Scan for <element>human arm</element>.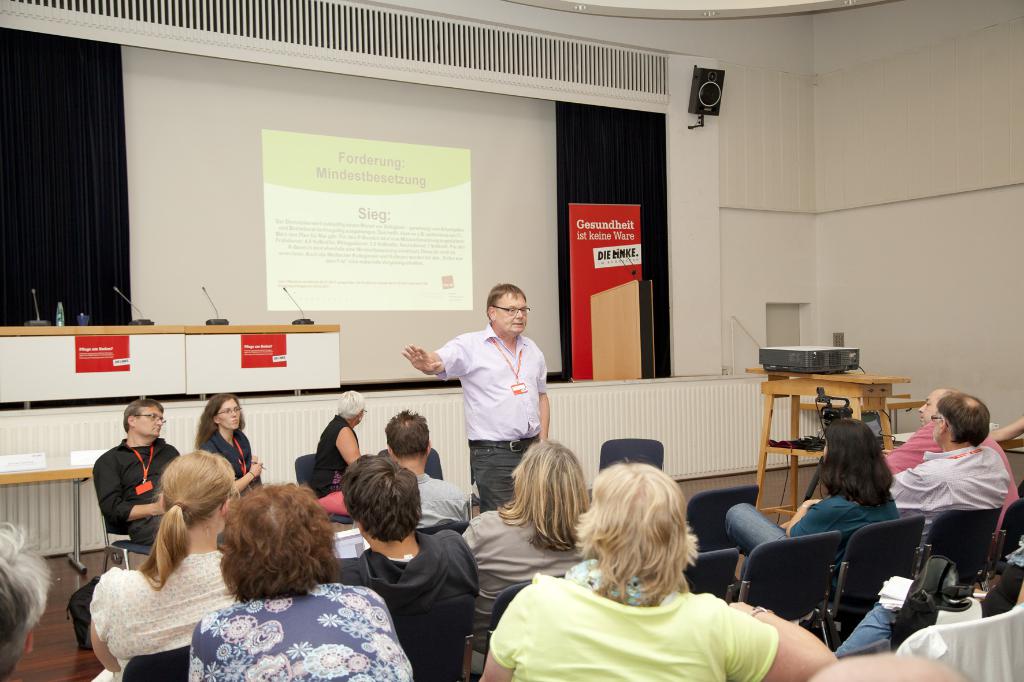
Scan result: bbox=(452, 534, 483, 607).
